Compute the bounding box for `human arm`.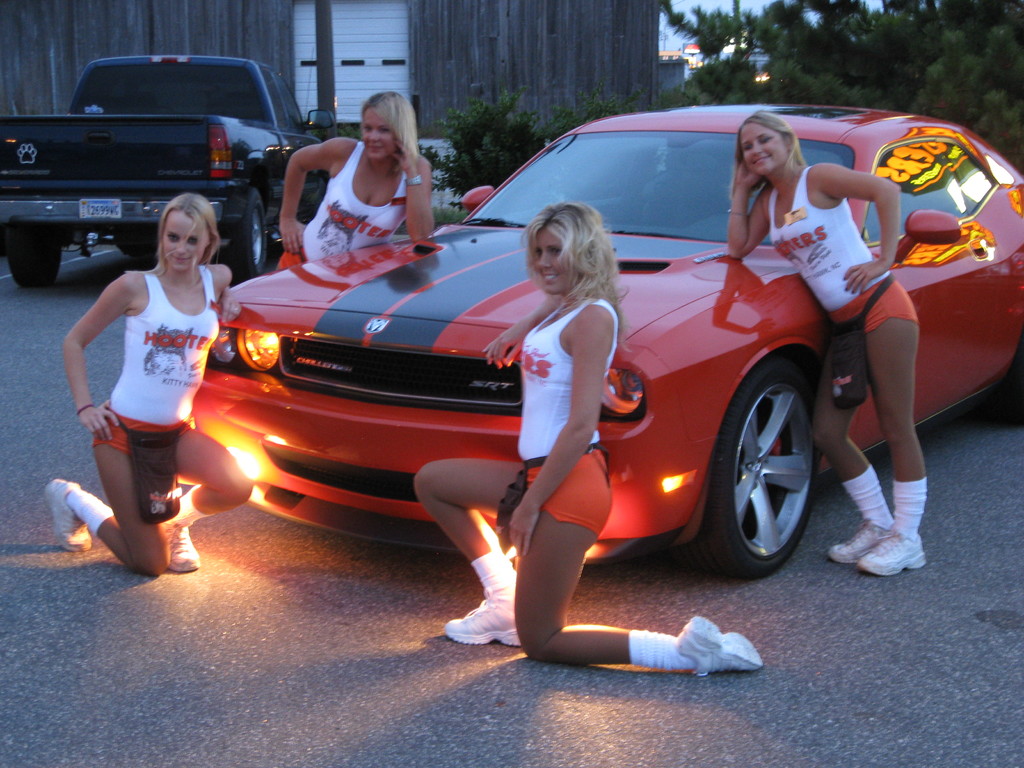
bbox=[59, 271, 128, 444].
